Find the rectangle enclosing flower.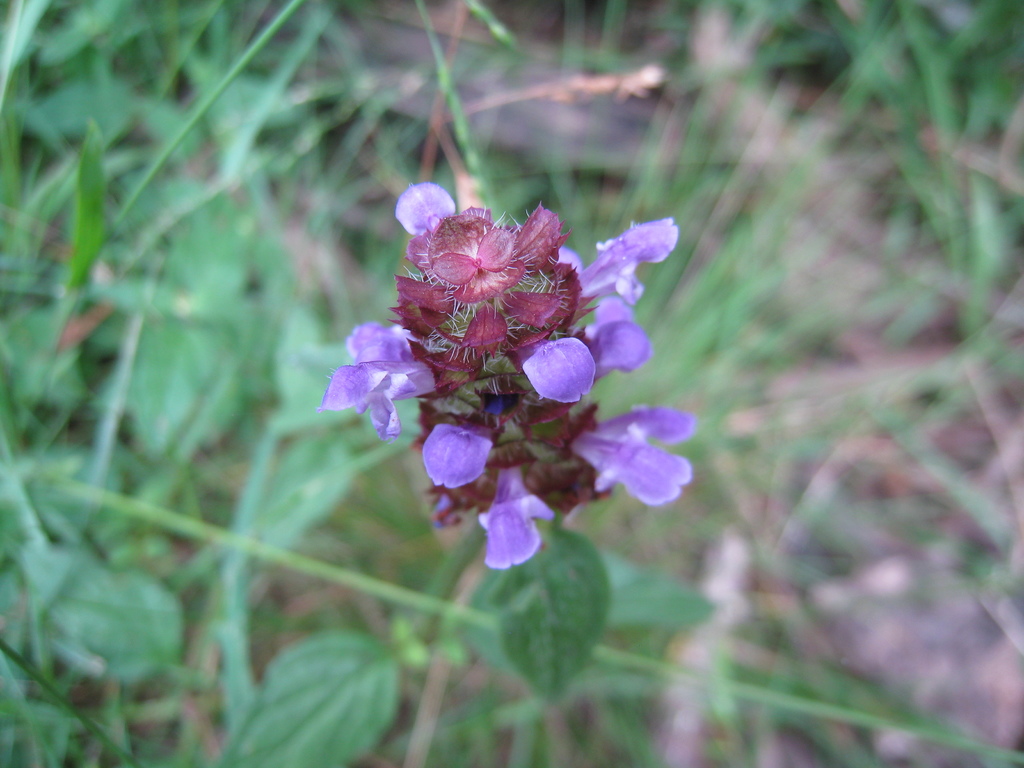
(232, 177, 742, 760).
